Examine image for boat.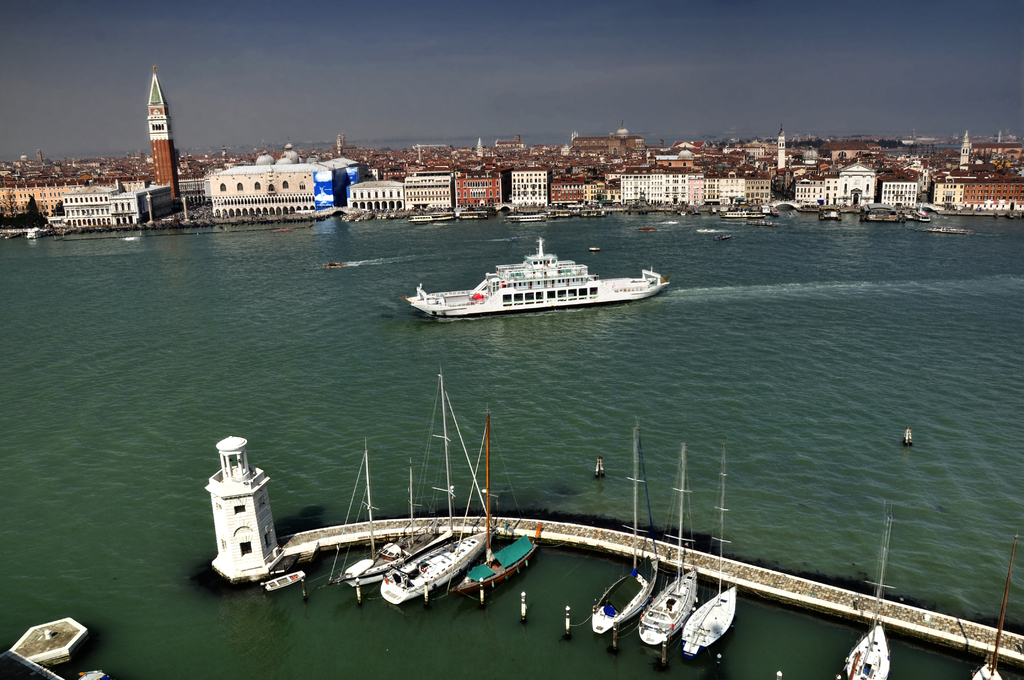
Examination result: [x1=591, y1=458, x2=610, y2=483].
